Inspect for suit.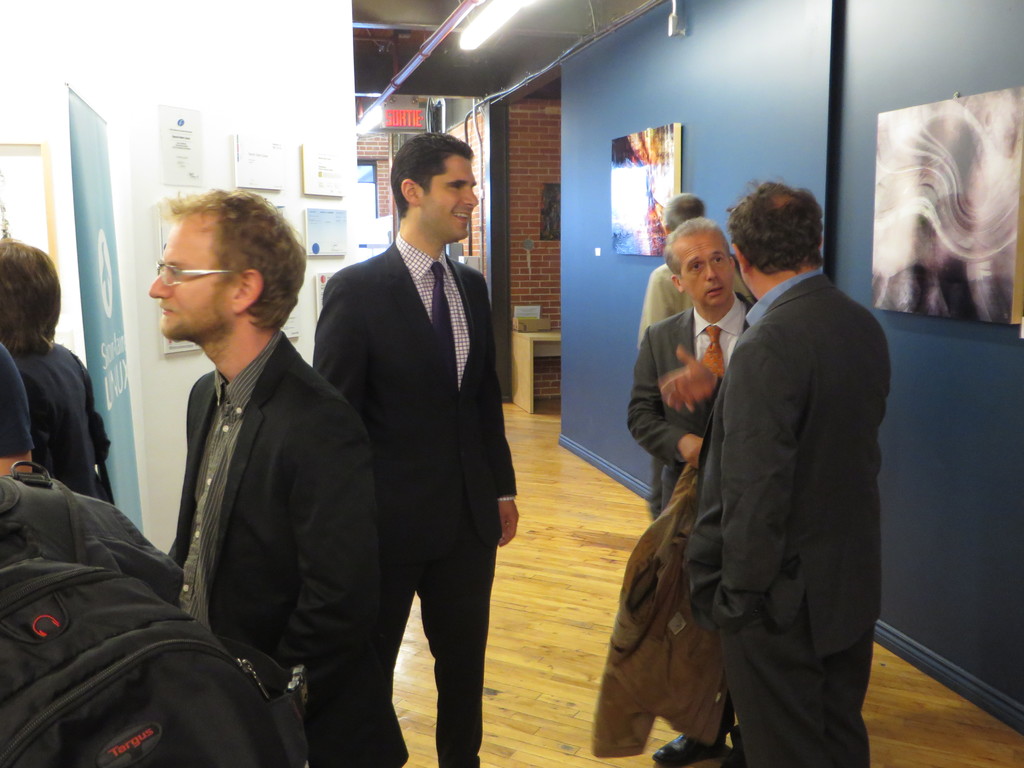
Inspection: select_region(623, 289, 759, 518).
